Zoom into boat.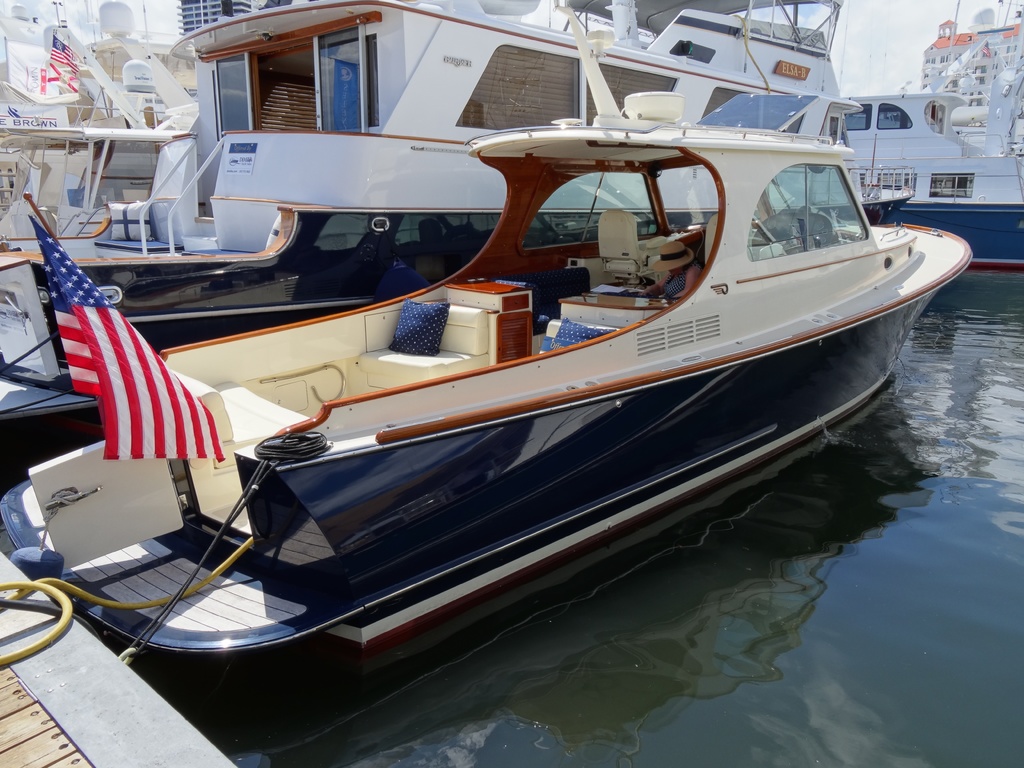
Zoom target: (829, 72, 1023, 280).
